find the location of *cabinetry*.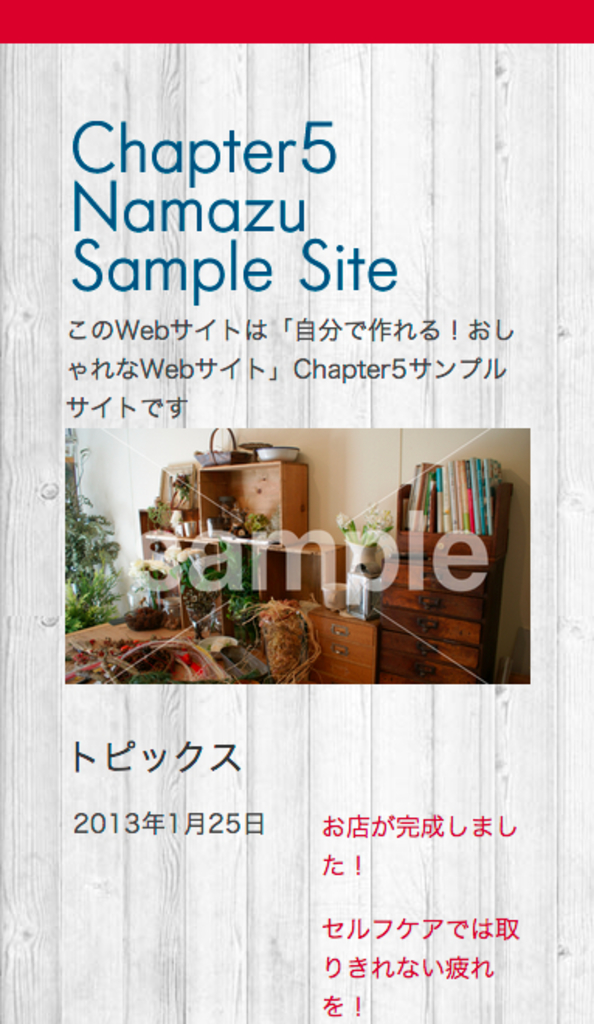
Location: left=307, top=582, right=392, bottom=669.
